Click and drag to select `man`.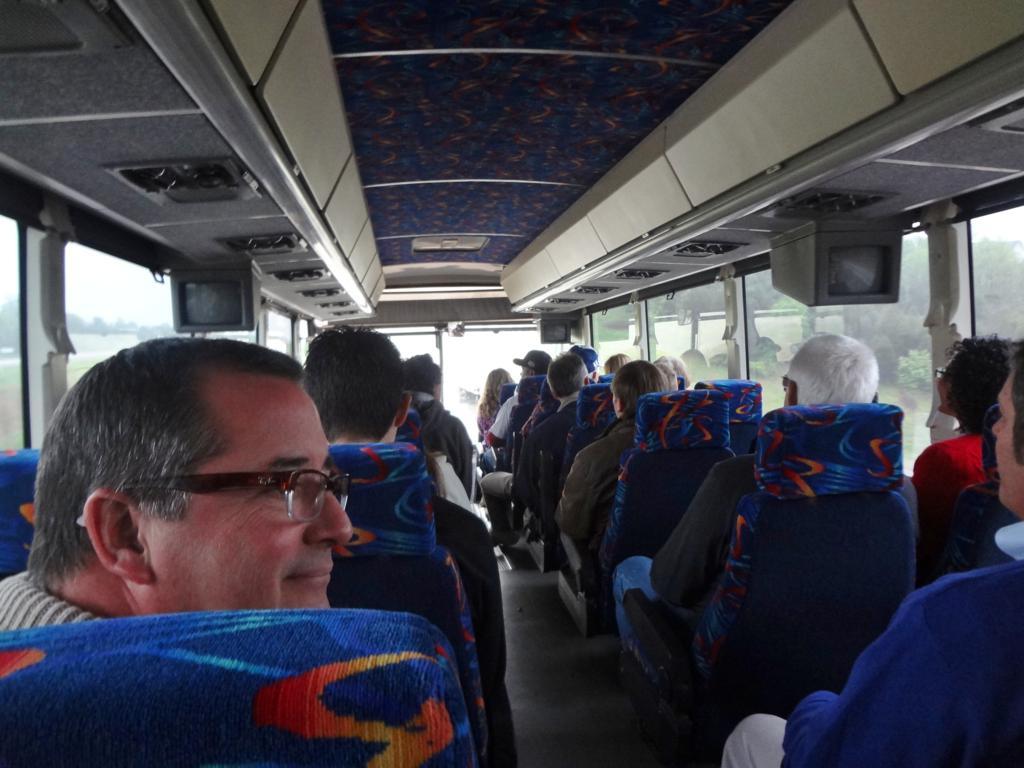
Selection: l=606, t=330, r=881, b=672.
